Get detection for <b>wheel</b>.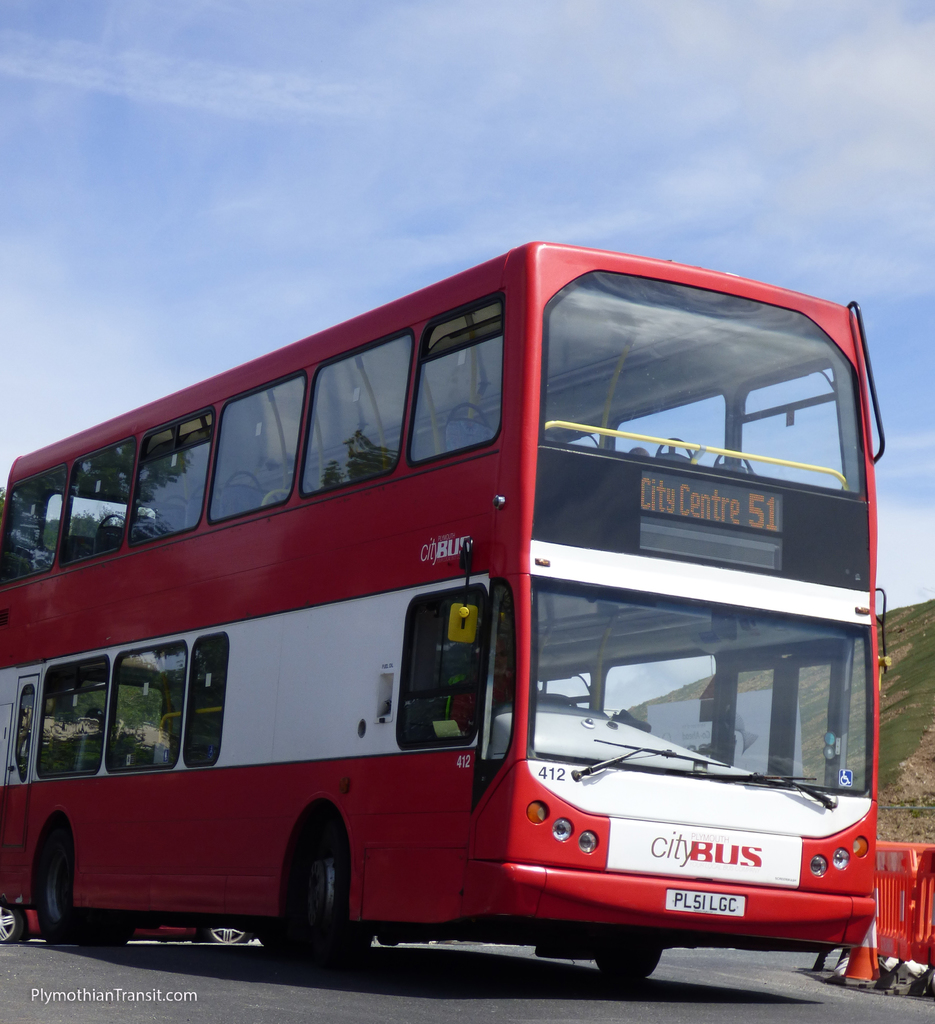
Detection: <region>258, 824, 351, 948</region>.
